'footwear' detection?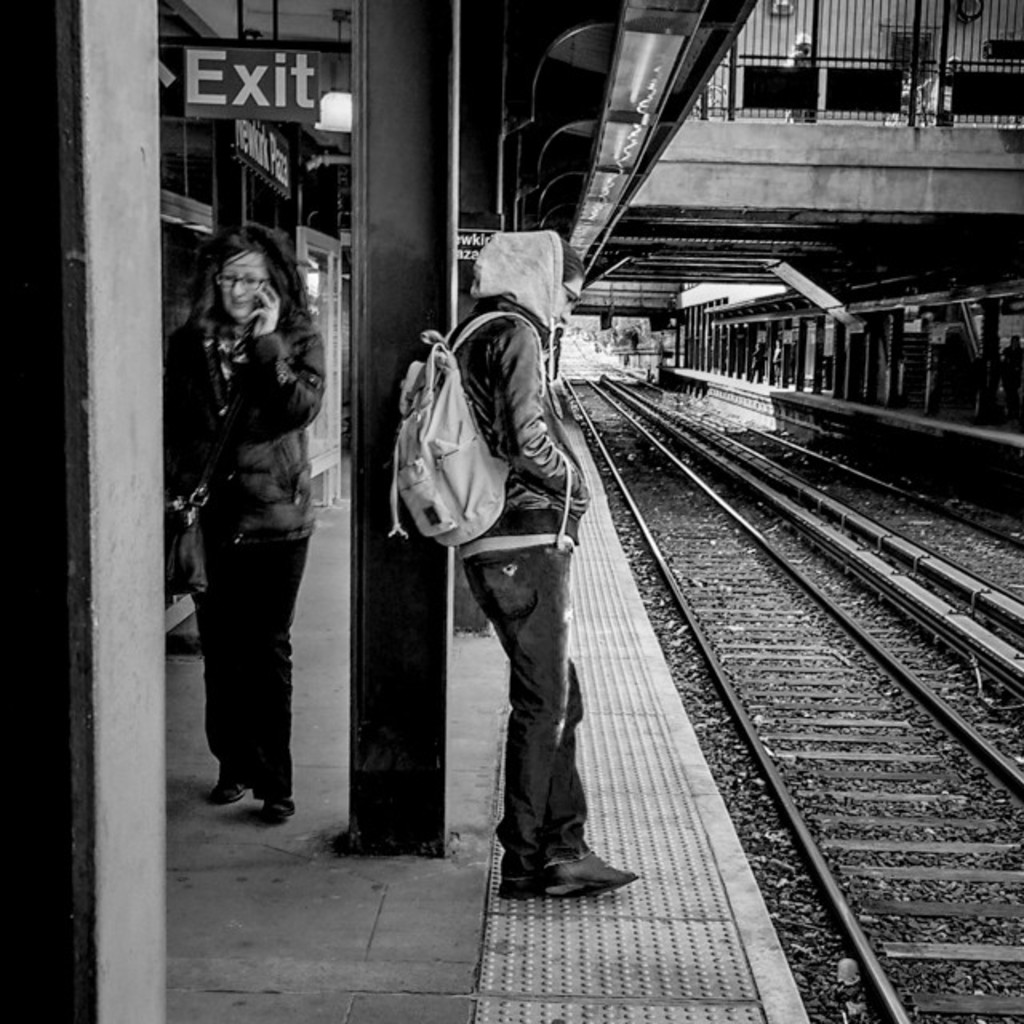
(x1=493, y1=859, x2=544, y2=898)
